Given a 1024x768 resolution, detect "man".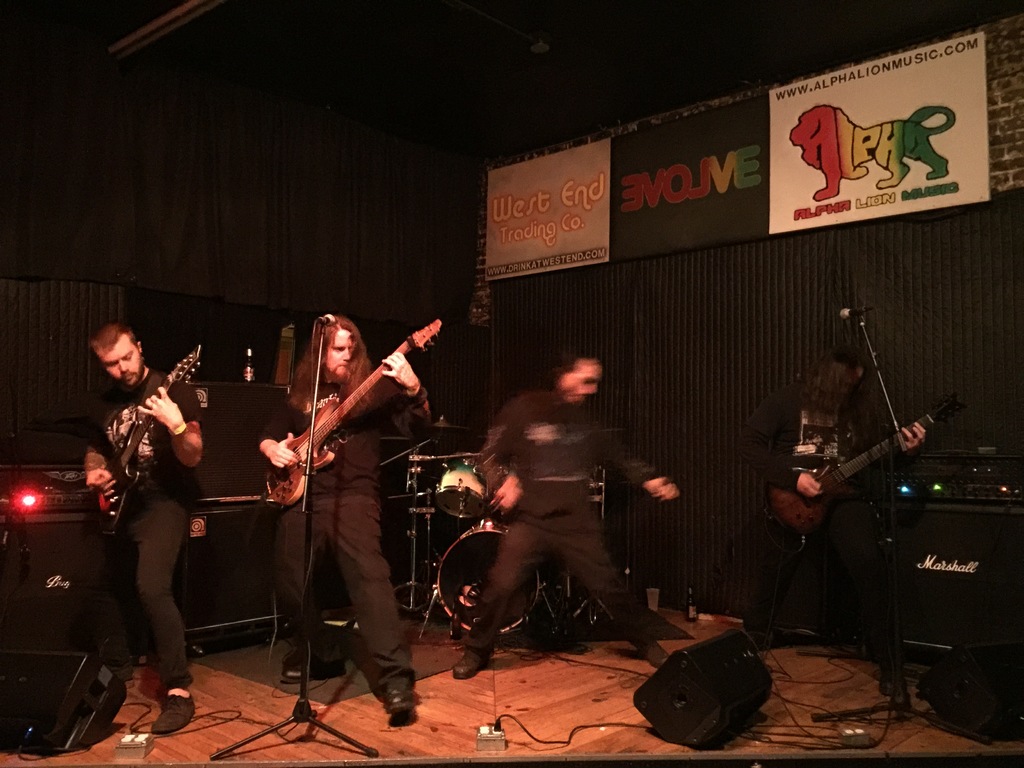
450/346/684/680.
